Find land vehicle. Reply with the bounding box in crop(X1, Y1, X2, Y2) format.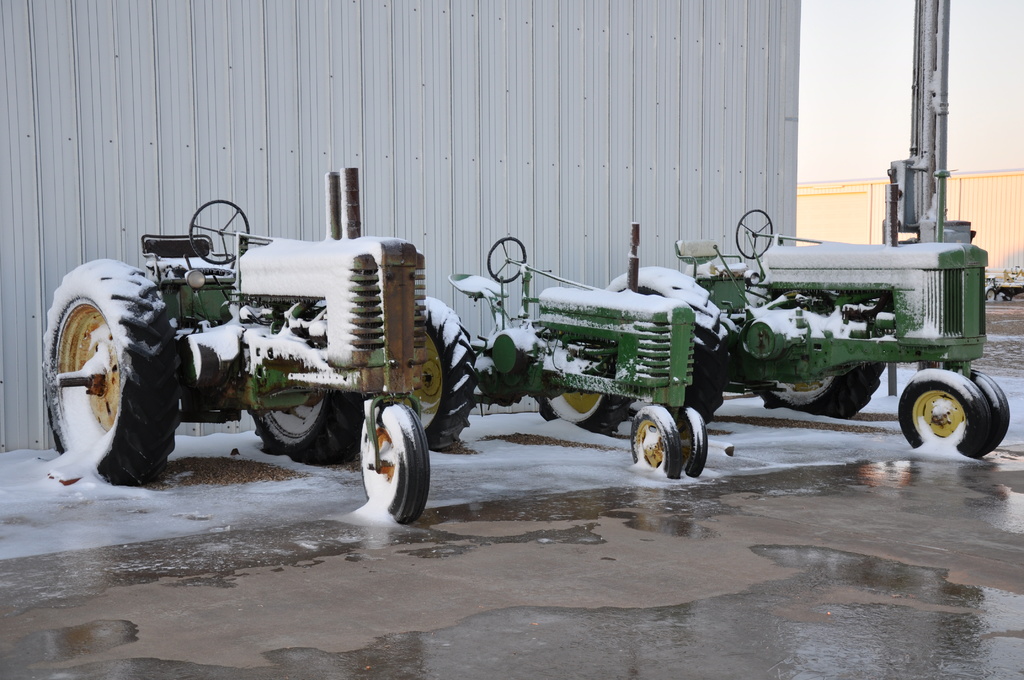
crop(610, 204, 993, 465).
